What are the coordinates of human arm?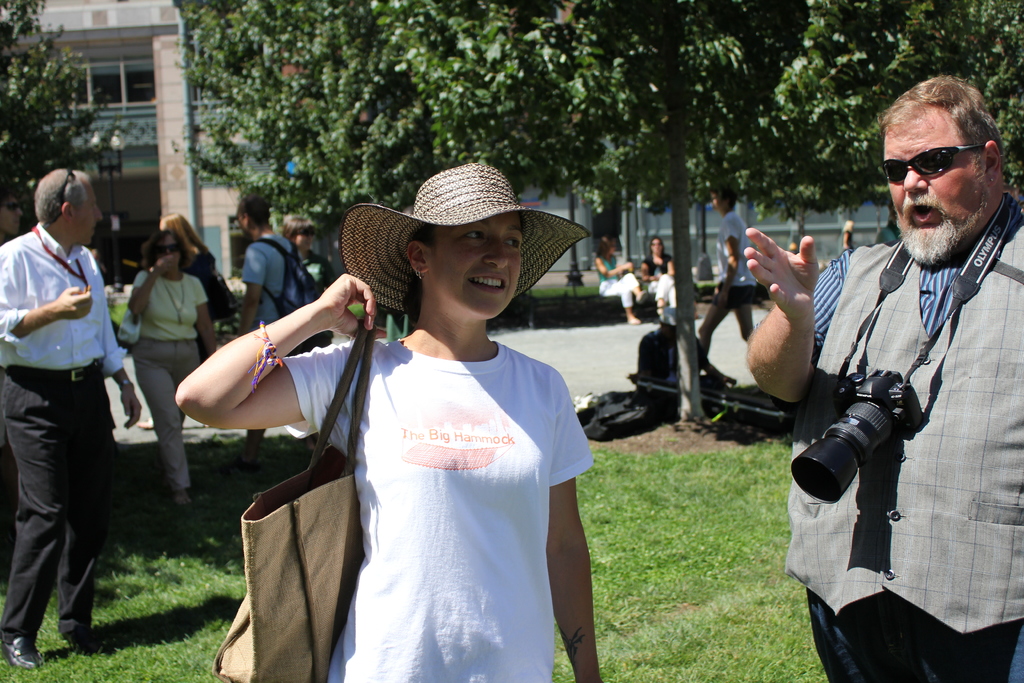
{"x1": 550, "y1": 377, "x2": 602, "y2": 682}.
